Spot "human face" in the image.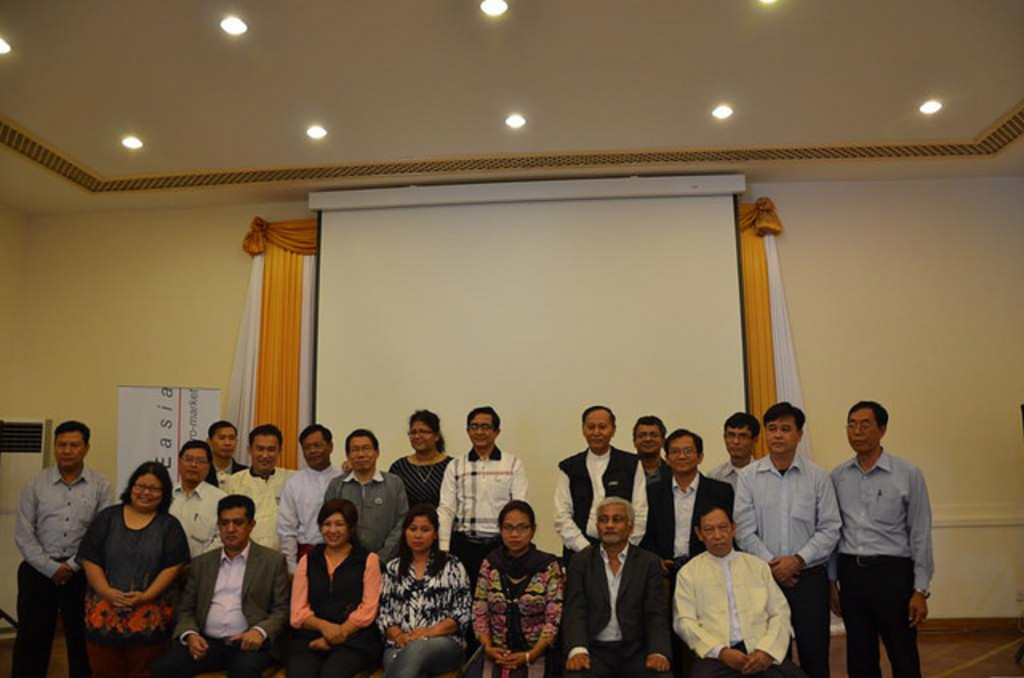
"human face" found at 584, 405, 613, 453.
